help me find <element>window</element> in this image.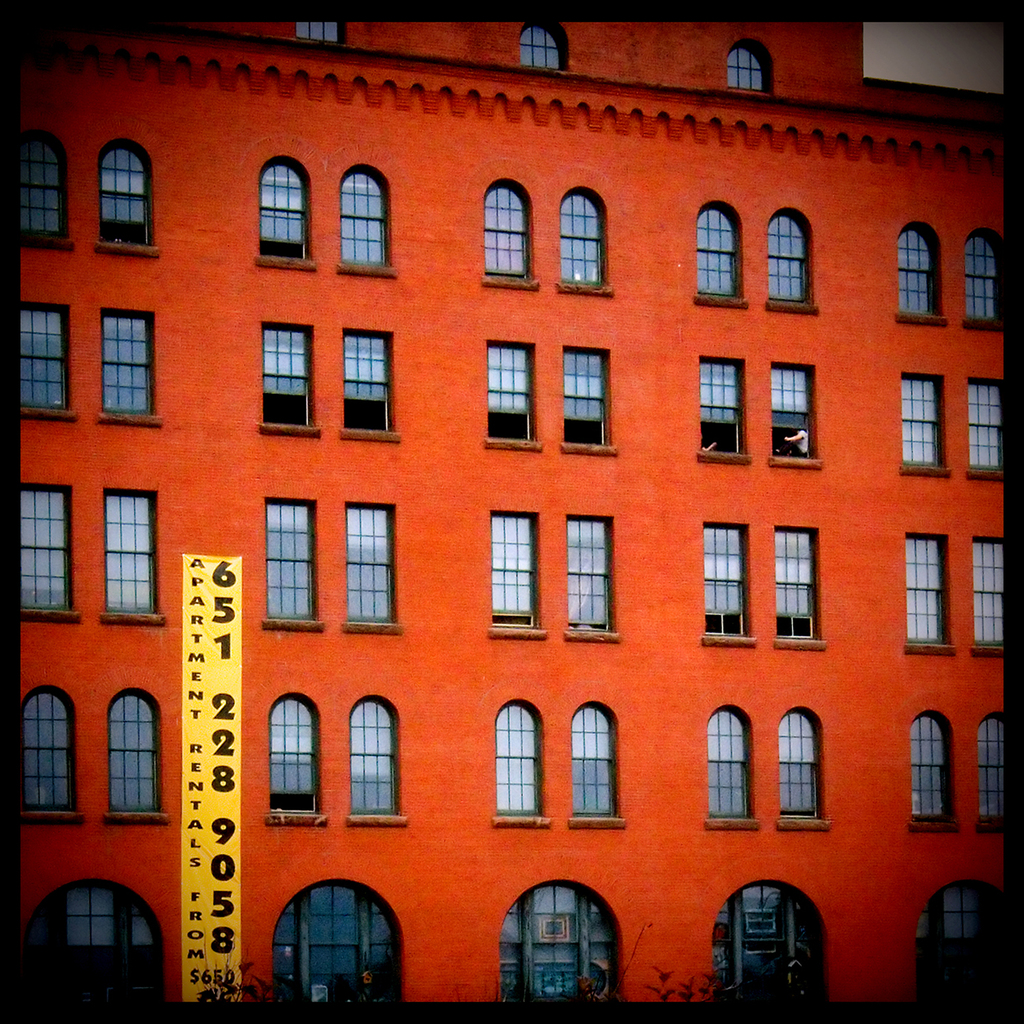
Found it: detection(295, 18, 340, 39).
